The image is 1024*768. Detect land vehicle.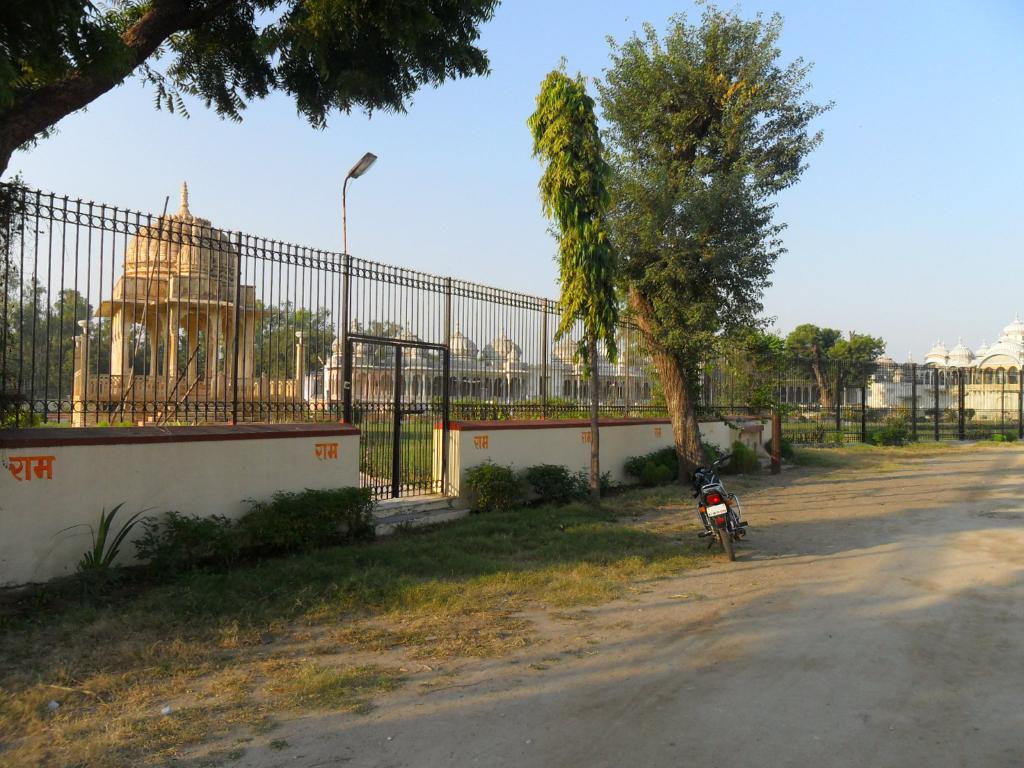
Detection: 677, 483, 751, 557.
